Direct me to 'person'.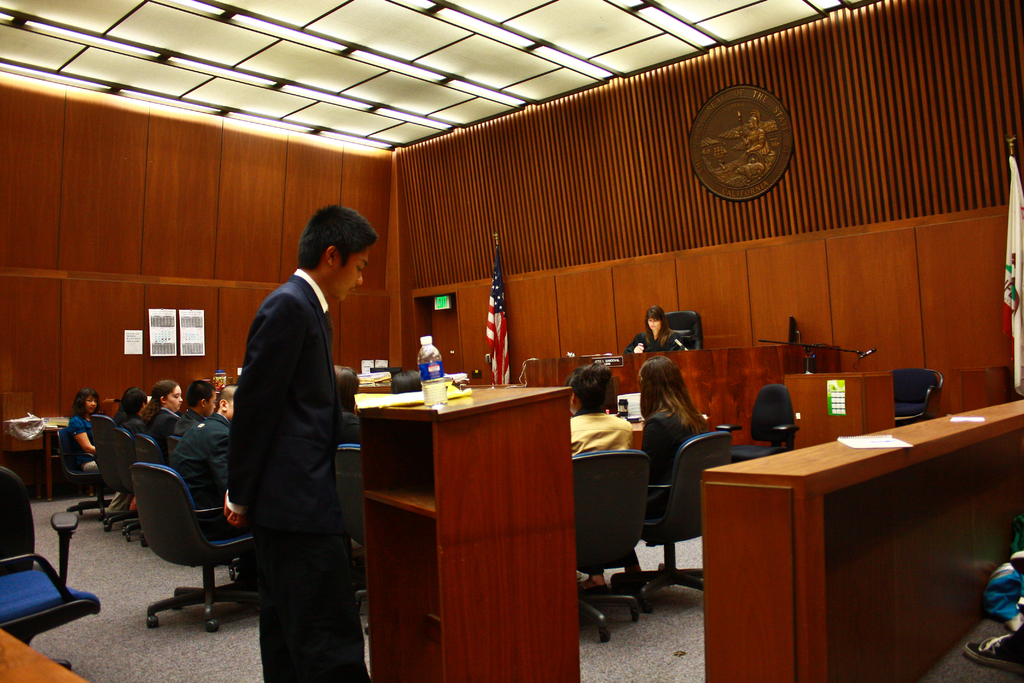
Direction: <box>638,356,709,516</box>.
